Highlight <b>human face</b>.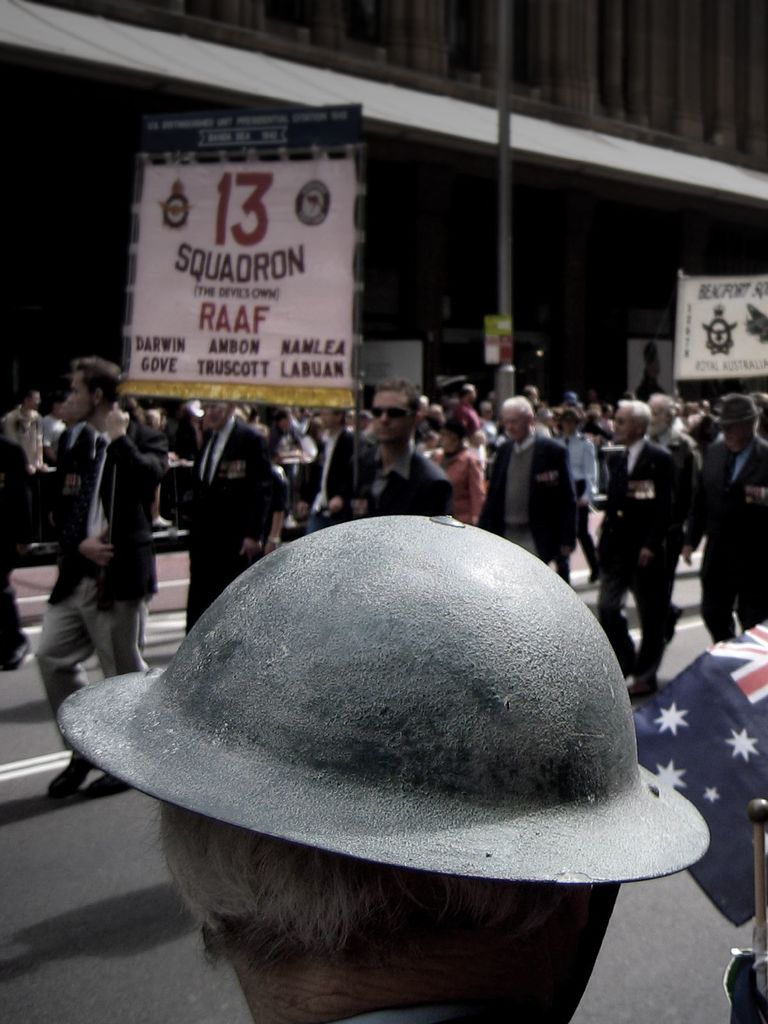
Highlighted region: bbox(611, 403, 634, 444).
